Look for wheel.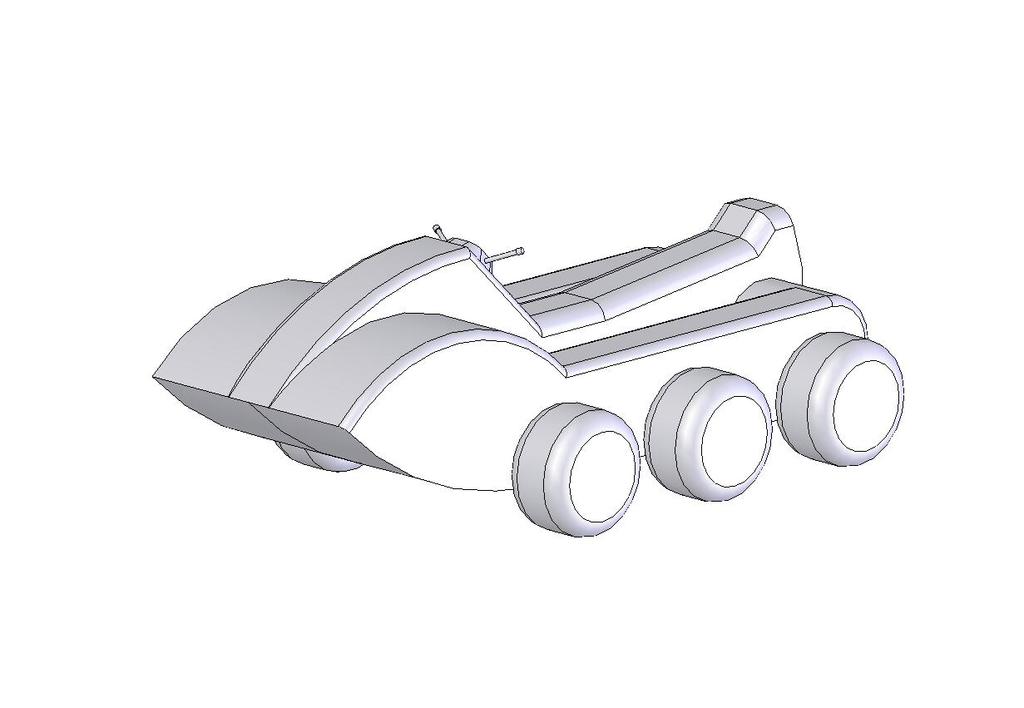
Found: (502, 415, 660, 534).
